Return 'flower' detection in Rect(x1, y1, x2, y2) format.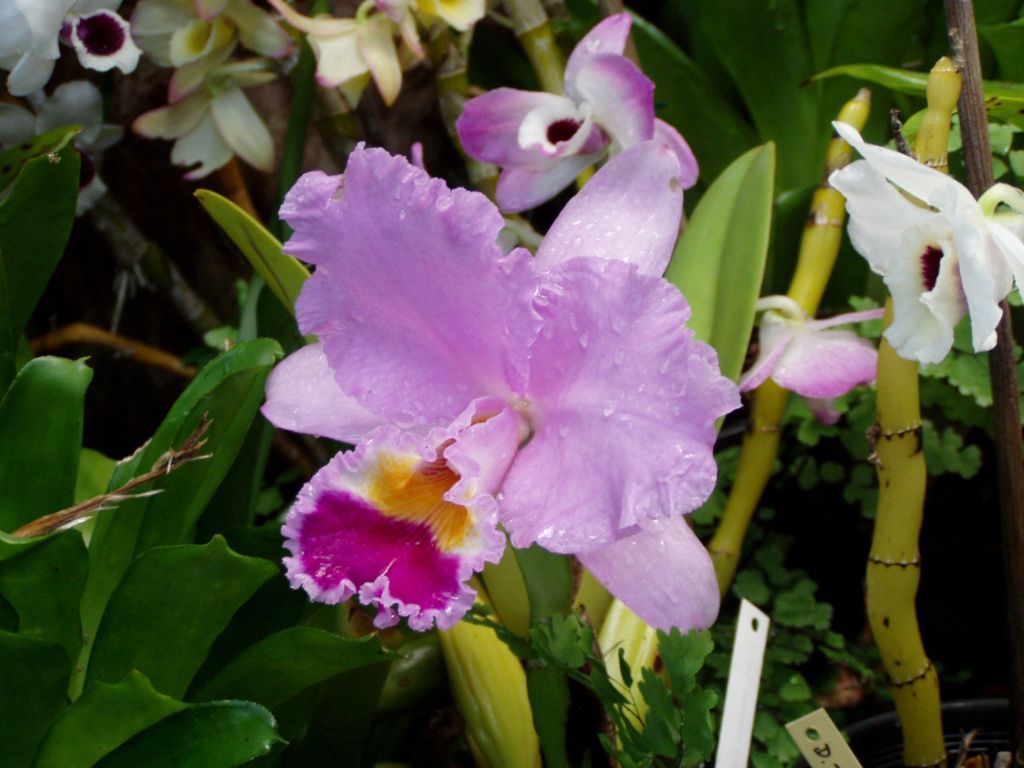
Rect(735, 287, 875, 429).
